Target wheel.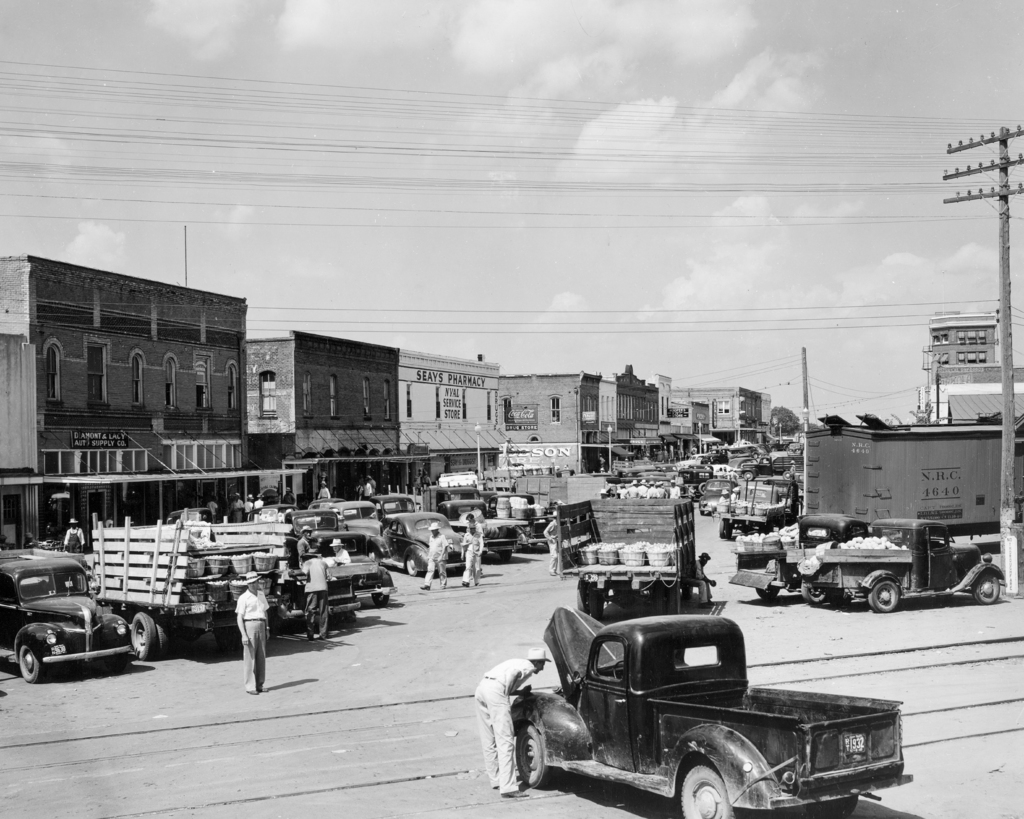
Target region: bbox=(678, 759, 742, 818).
